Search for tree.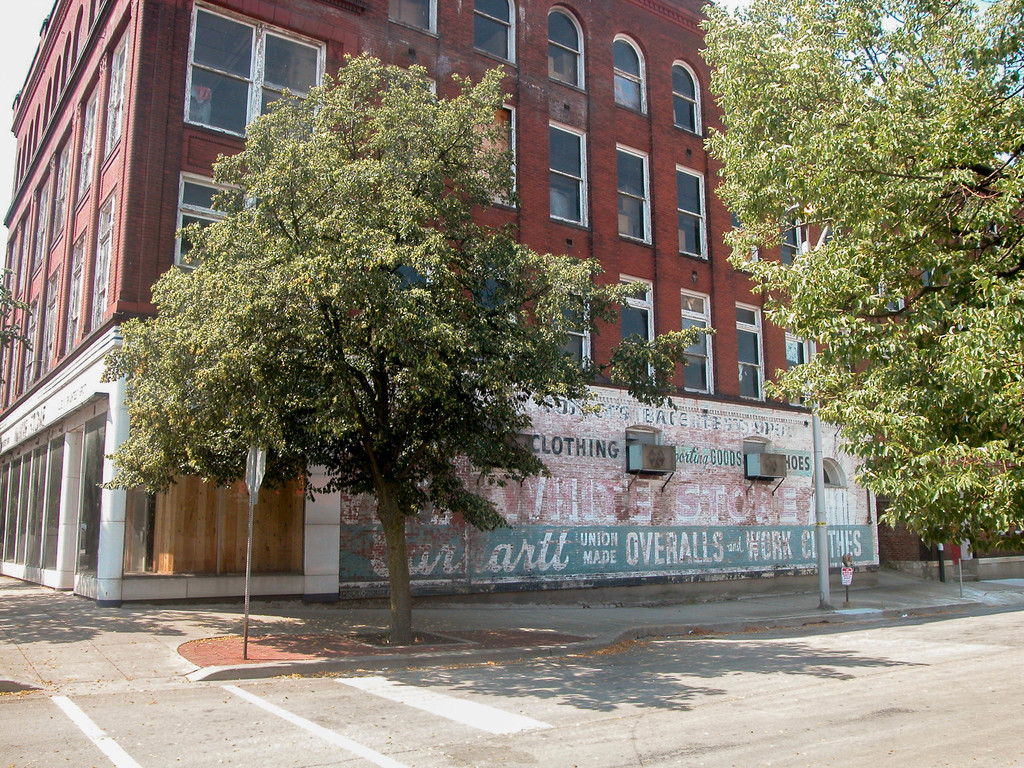
Found at Rect(0, 266, 38, 351).
